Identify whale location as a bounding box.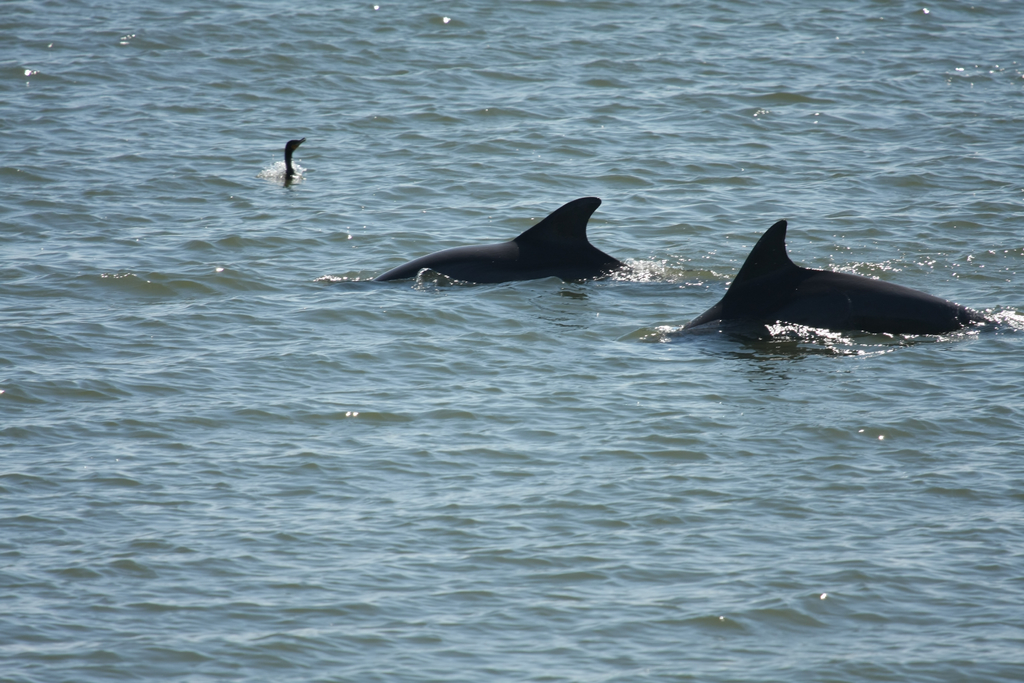
x1=649, y1=213, x2=991, y2=345.
